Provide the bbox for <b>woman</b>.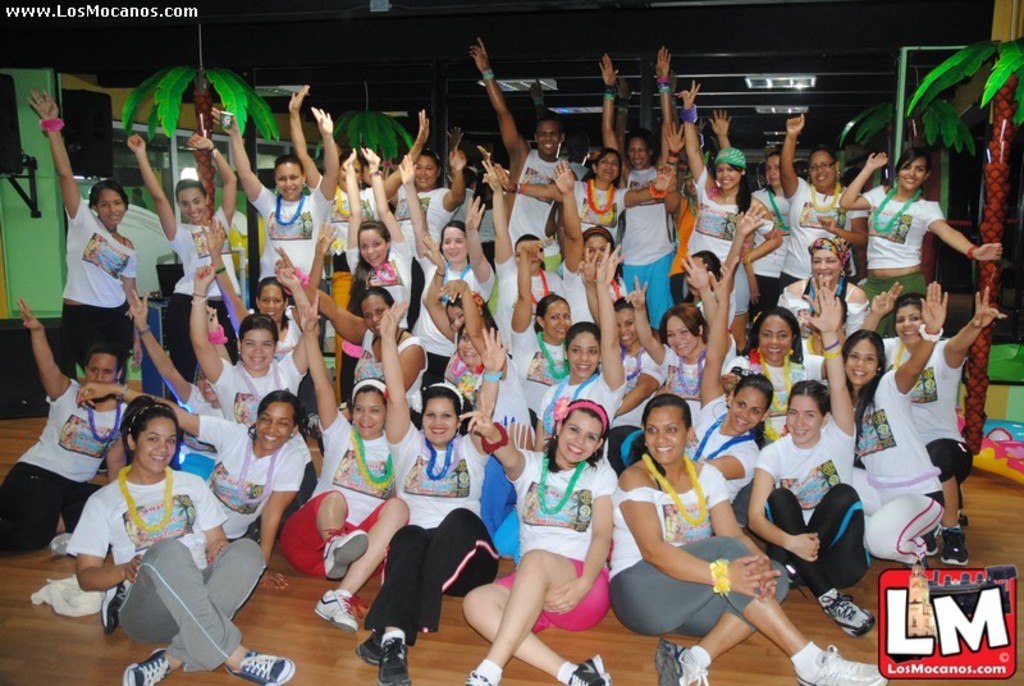
[x1=703, y1=111, x2=791, y2=311].
